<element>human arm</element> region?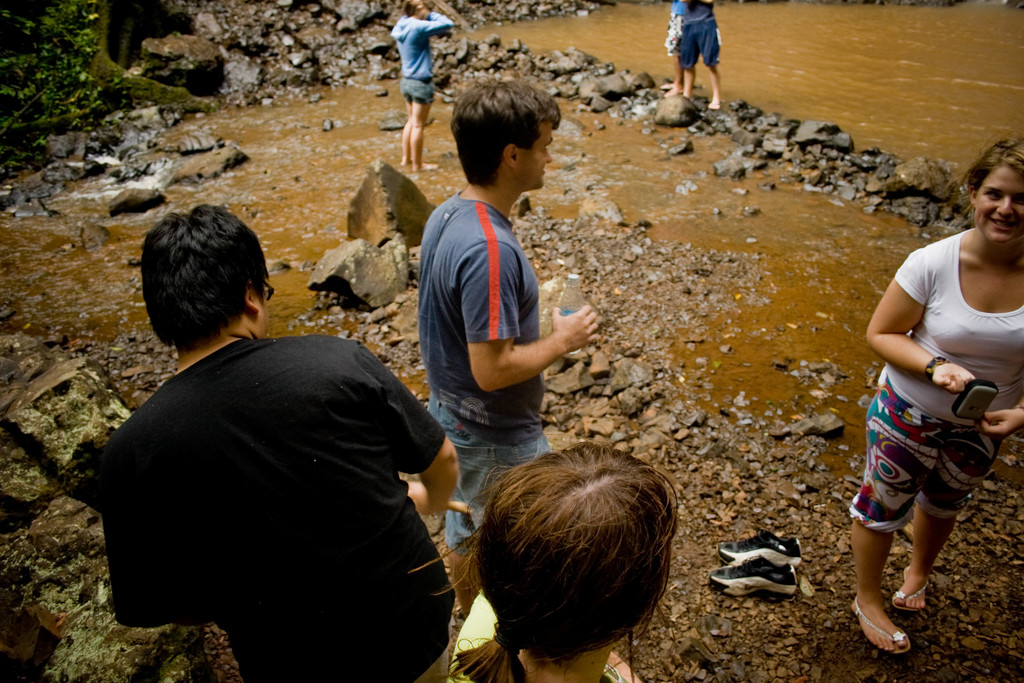
x1=116 y1=440 x2=213 y2=637
